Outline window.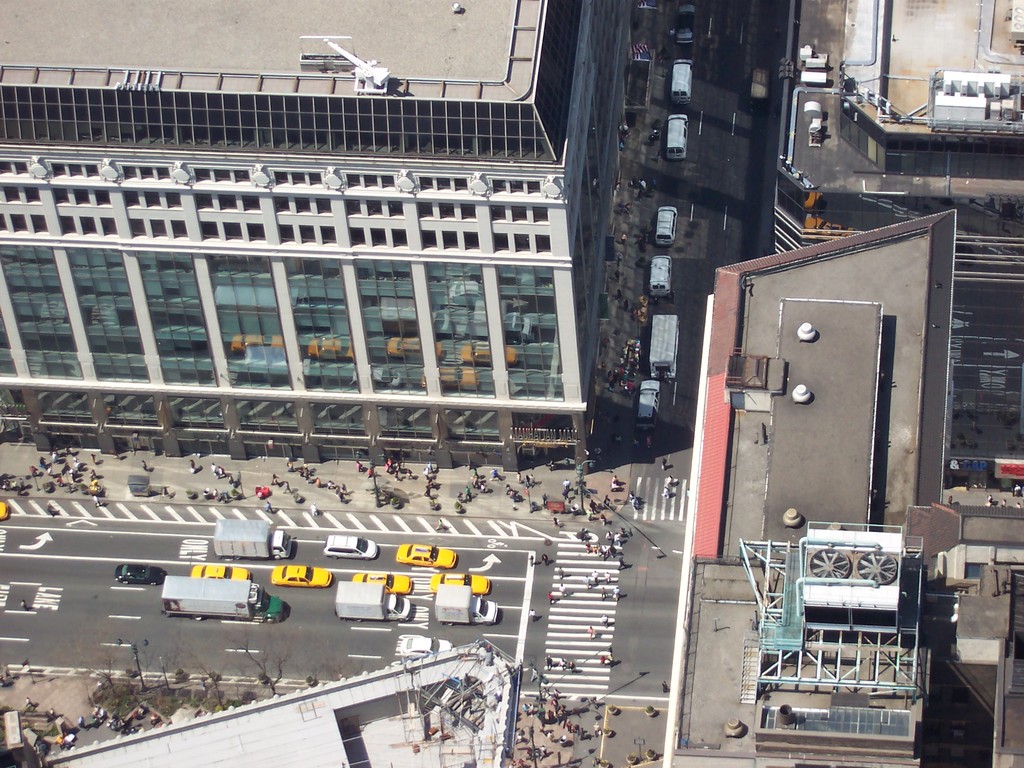
Outline: select_region(200, 221, 220, 238).
